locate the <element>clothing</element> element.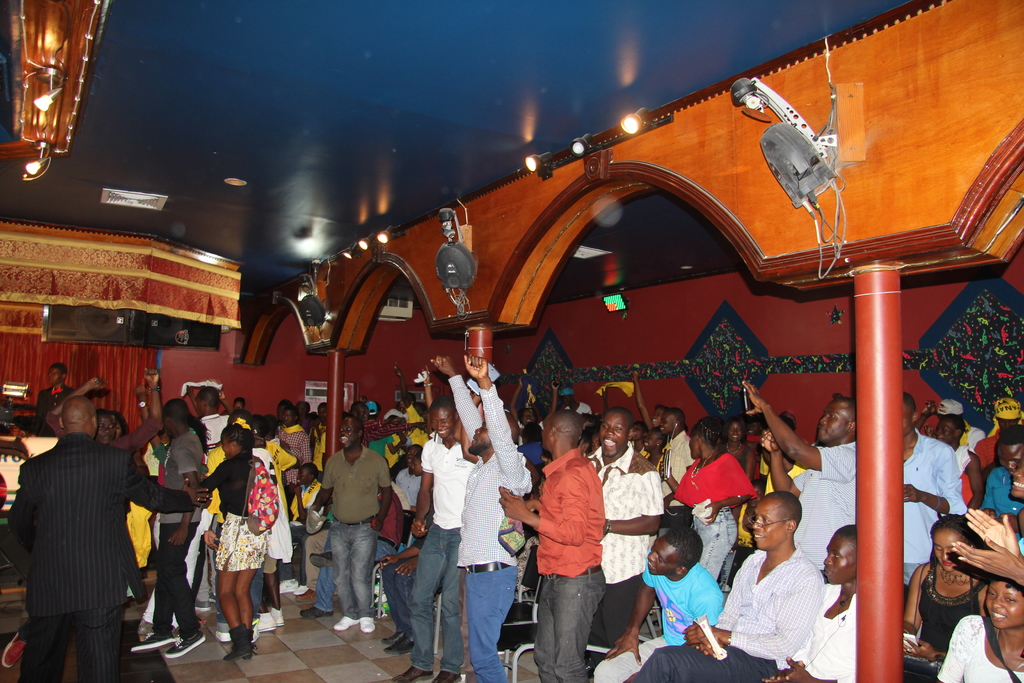
Element bbox: Rect(675, 454, 760, 591).
